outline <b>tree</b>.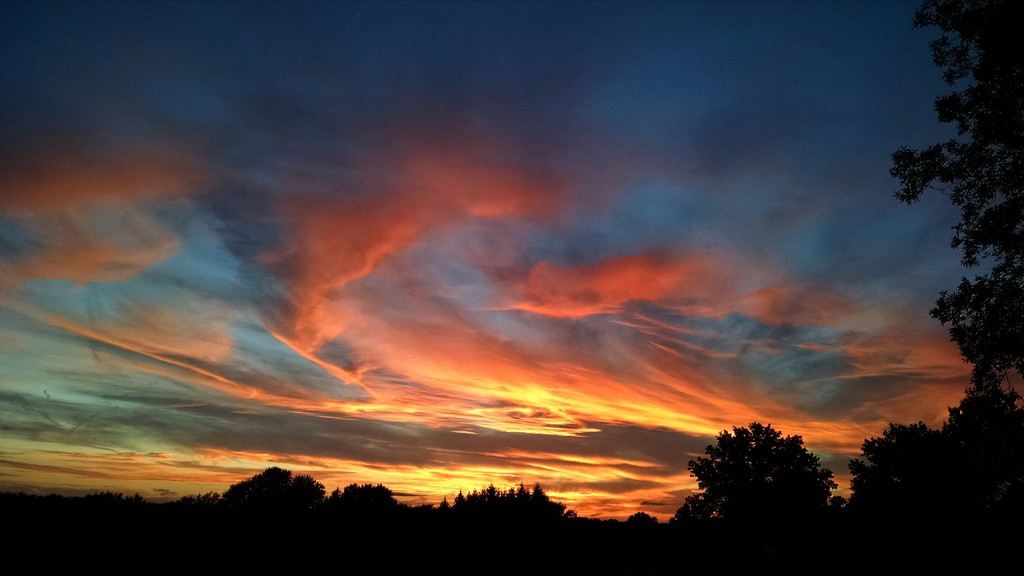
Outline: (x1=690, y1=414, x2=840, y2=516).
